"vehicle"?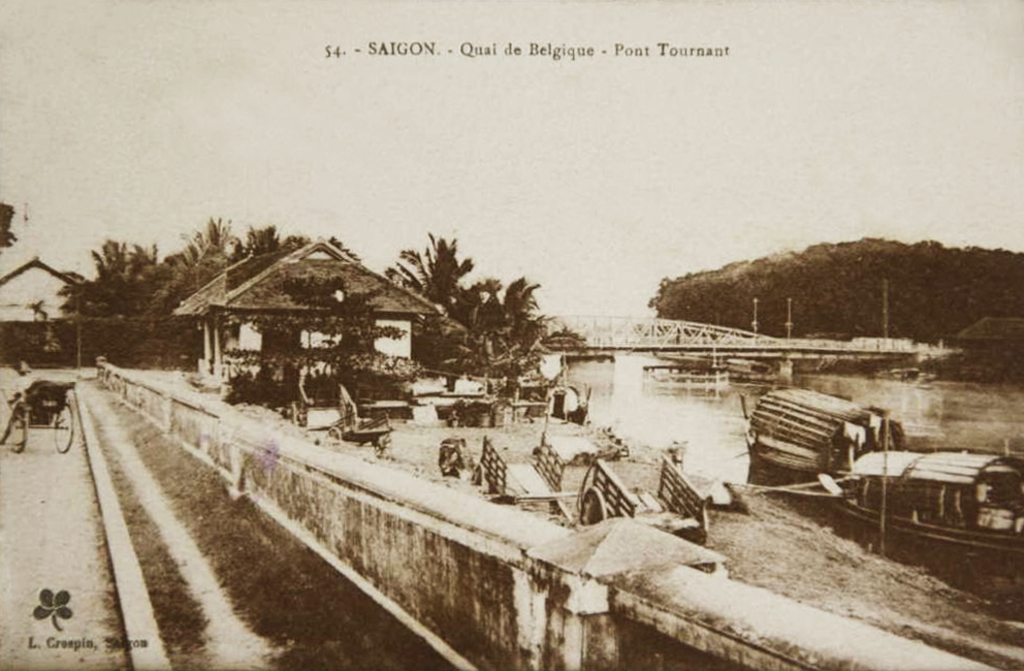
Rect(742, 378, 903, 474)
